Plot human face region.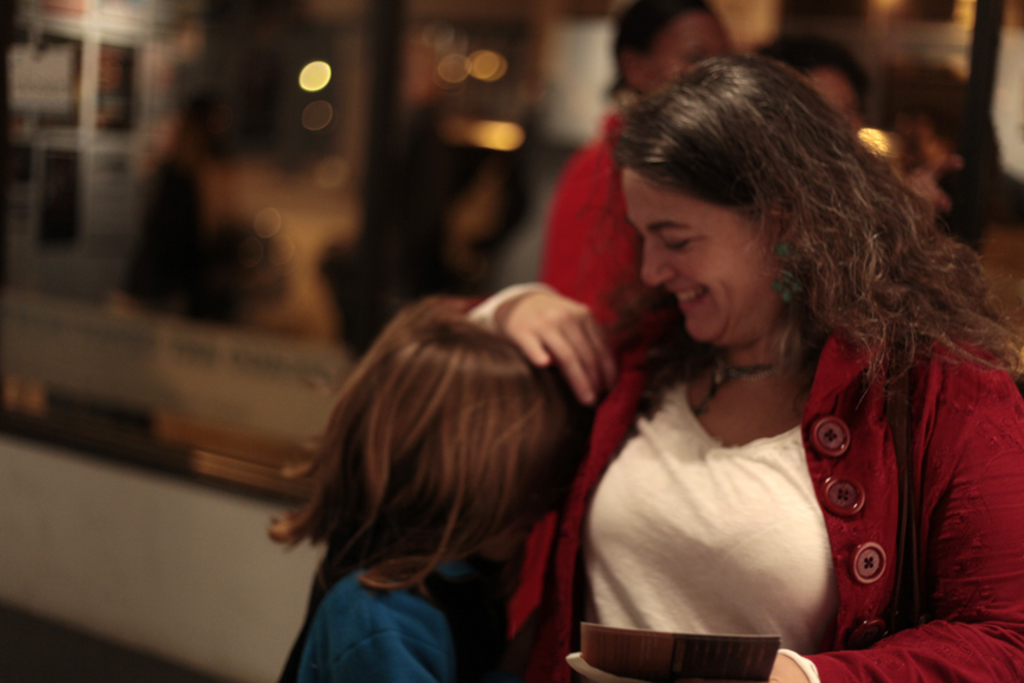
Plotted at (x1=621, y1=166, x2=785, y2=355).
